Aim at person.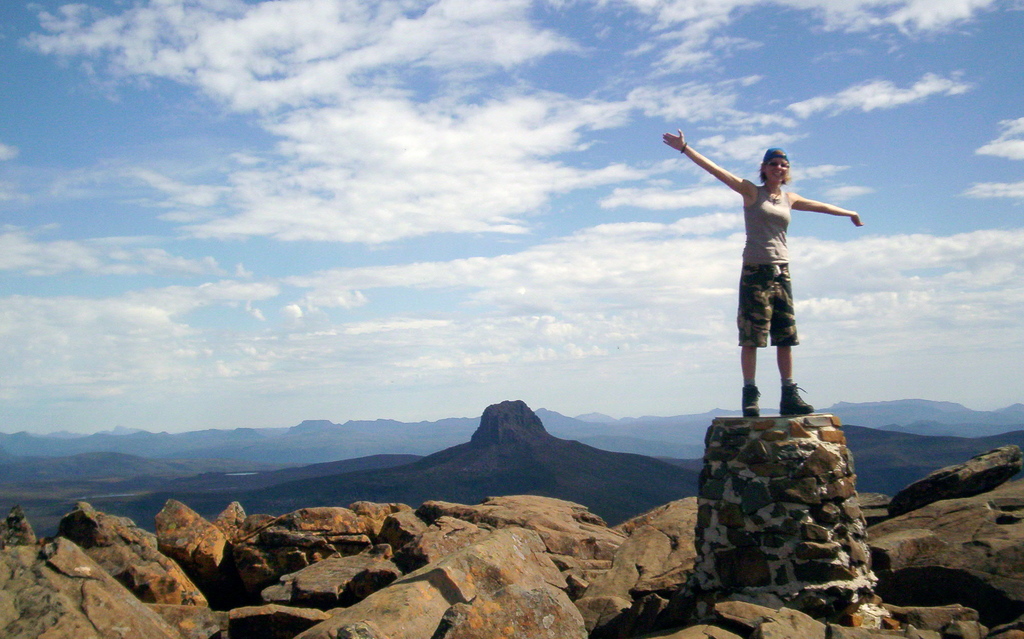
Aimed at 697:130:861:443.
